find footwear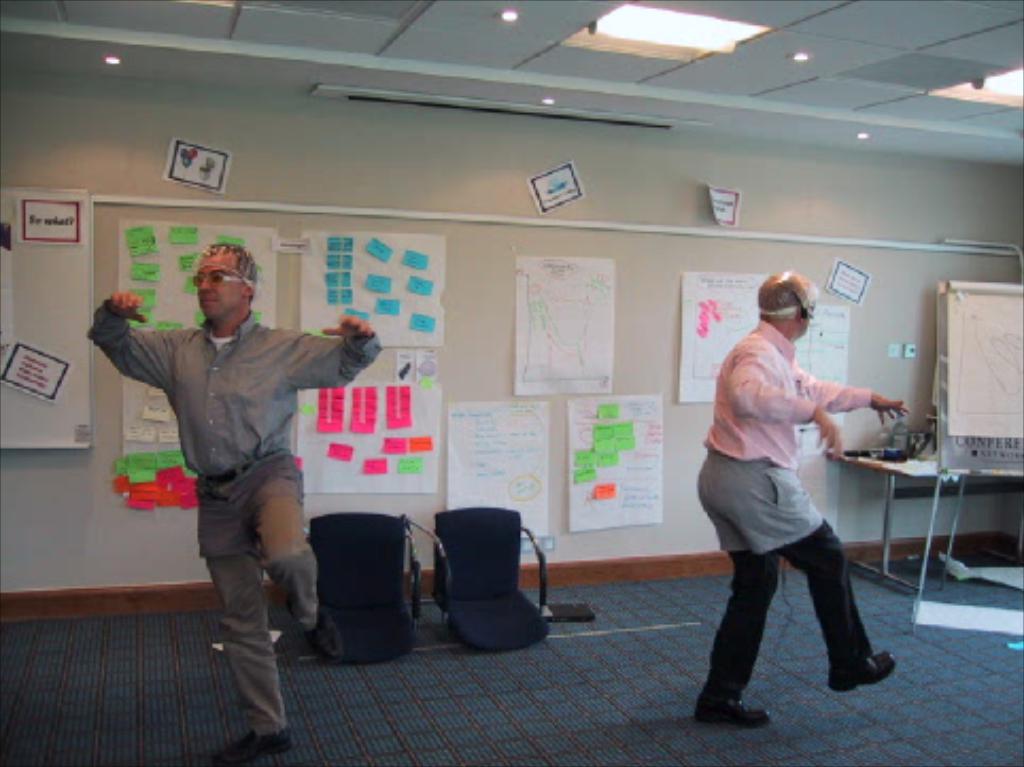
locate(826, 642, 899, 686)
